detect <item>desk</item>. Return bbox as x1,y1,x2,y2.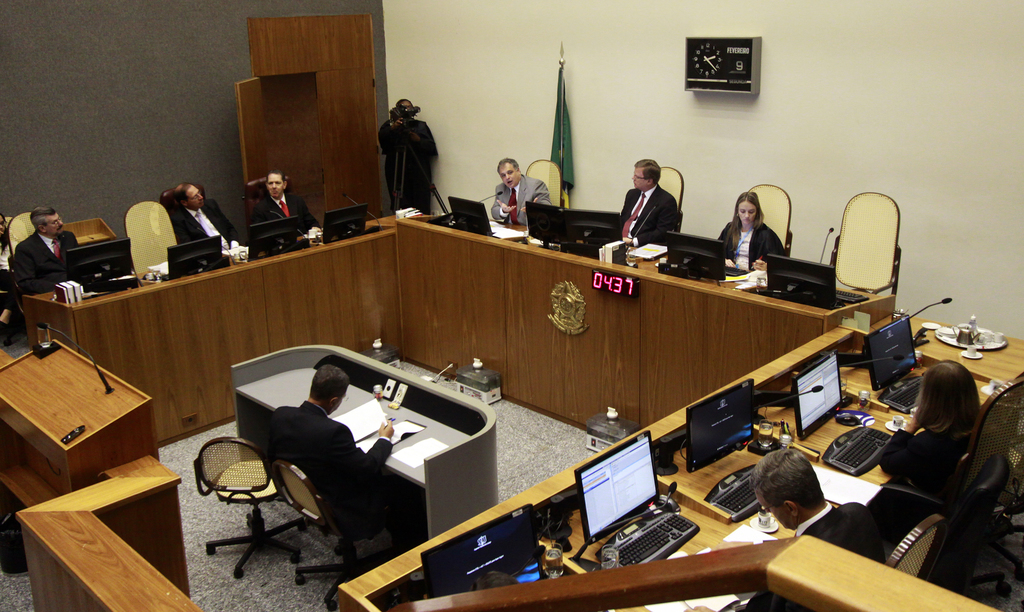
230,342,497,542.
